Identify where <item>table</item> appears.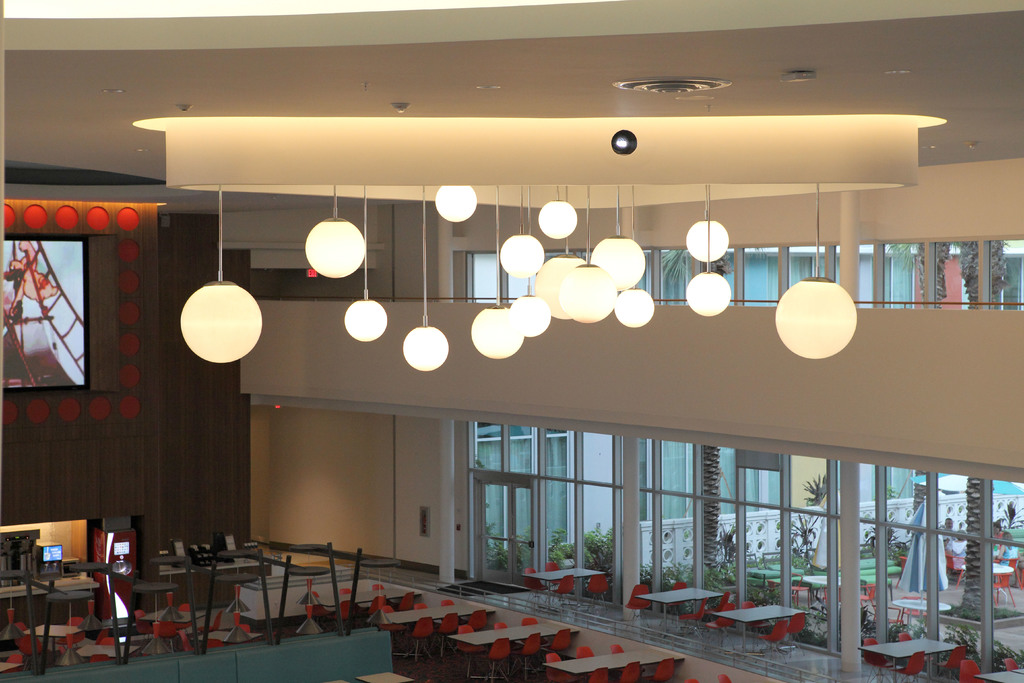
Appears at 892/595/945/635.
